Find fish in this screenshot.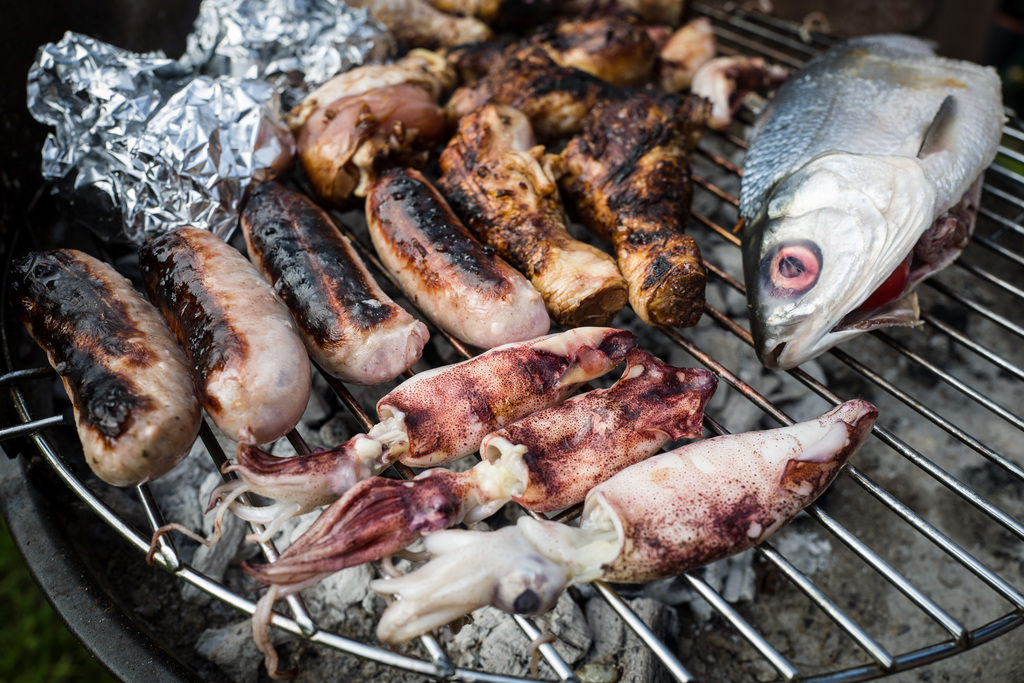
The bounding box for fish is (x1=742, y1=29, x2=1004, y2=373).
